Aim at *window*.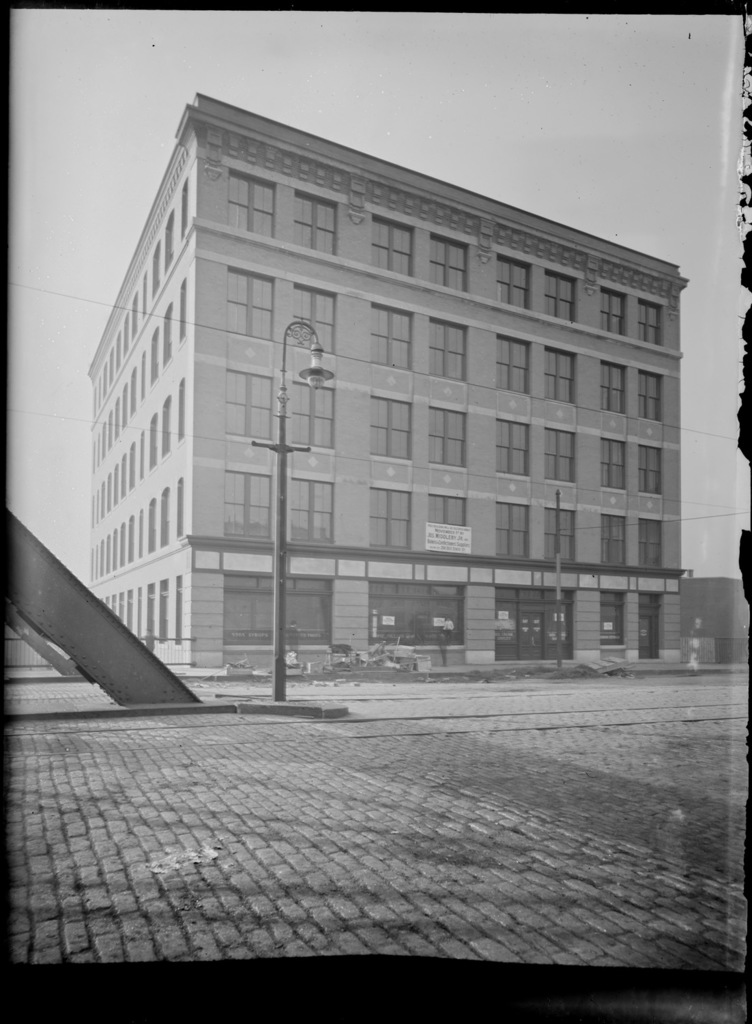
Aimed at box=[631, 369, 673, 427].
